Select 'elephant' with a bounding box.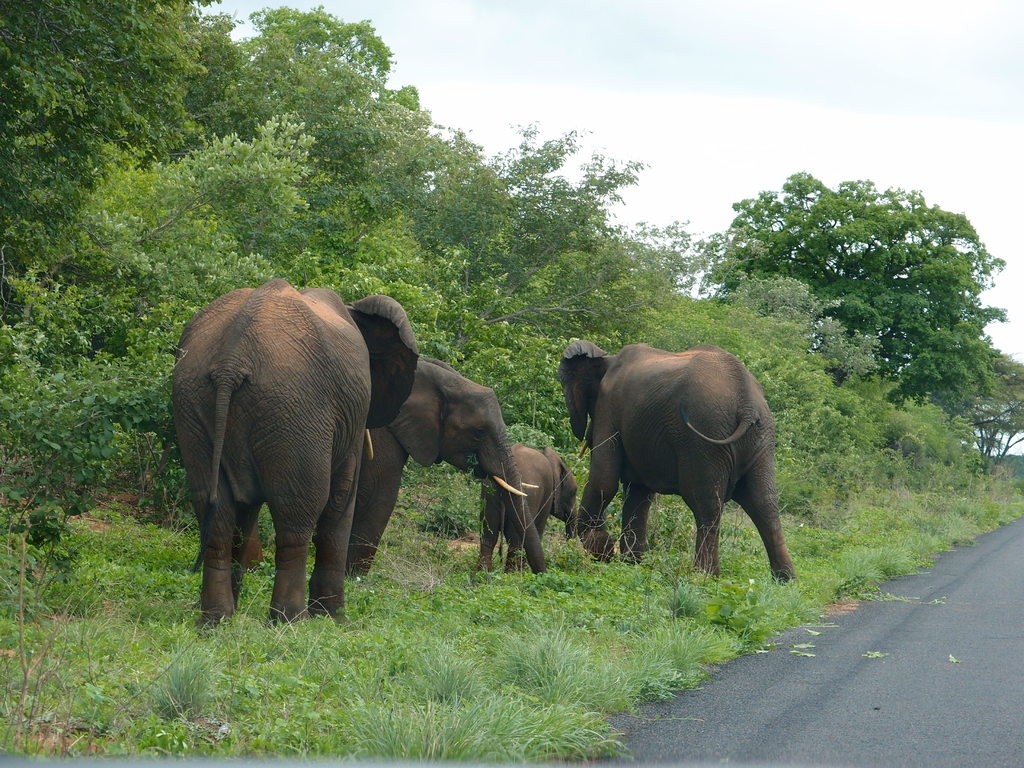
detection(163, 285, 420, 628).
